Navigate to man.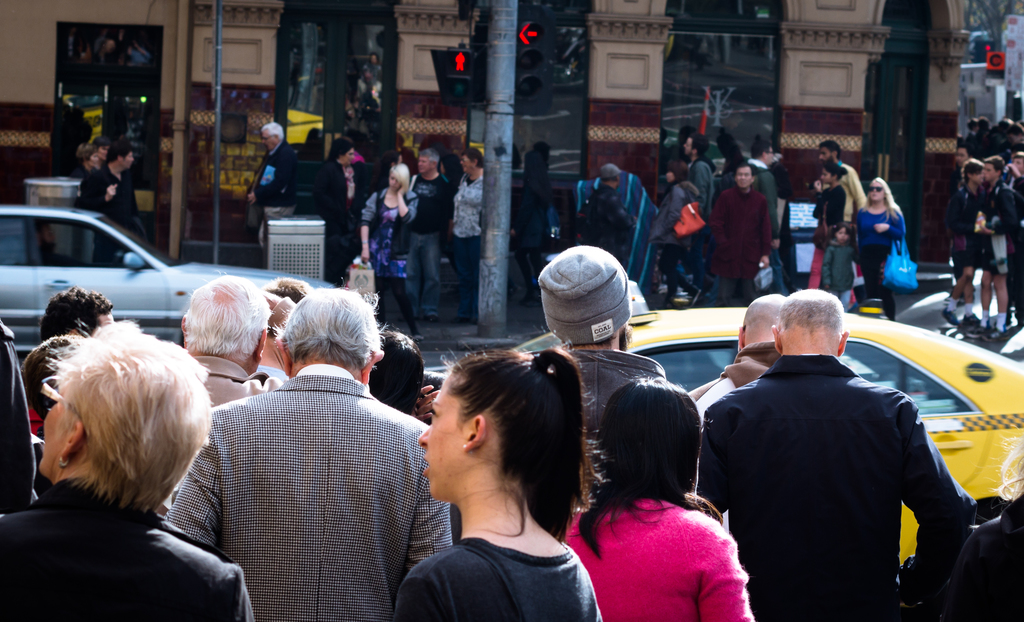
Navigation target: 162,275,276,509.
